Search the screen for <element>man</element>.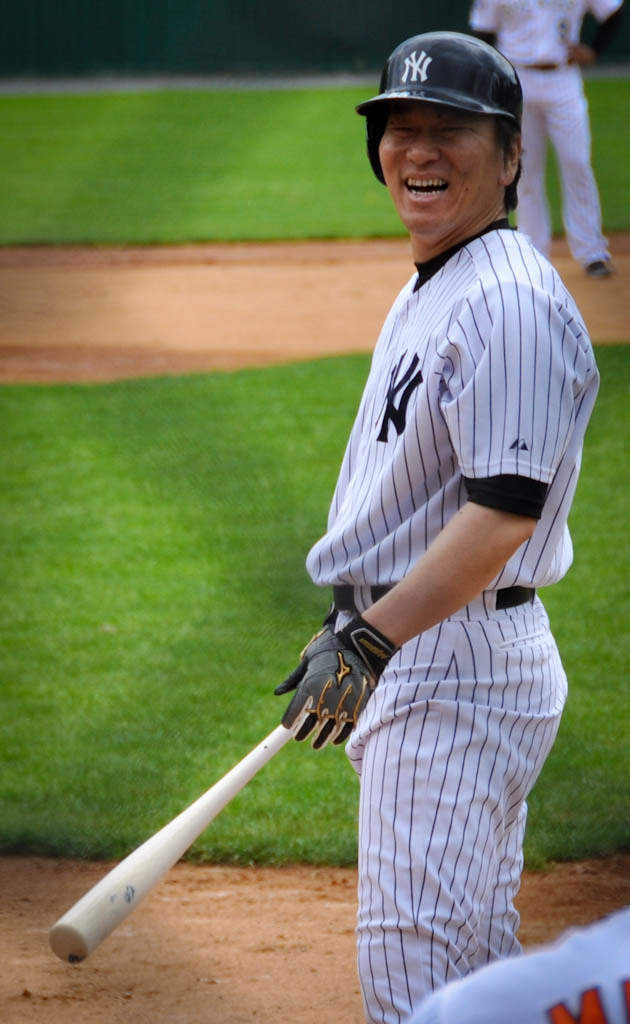
Found at left=260, top=0, right=593, bottom=1023.
